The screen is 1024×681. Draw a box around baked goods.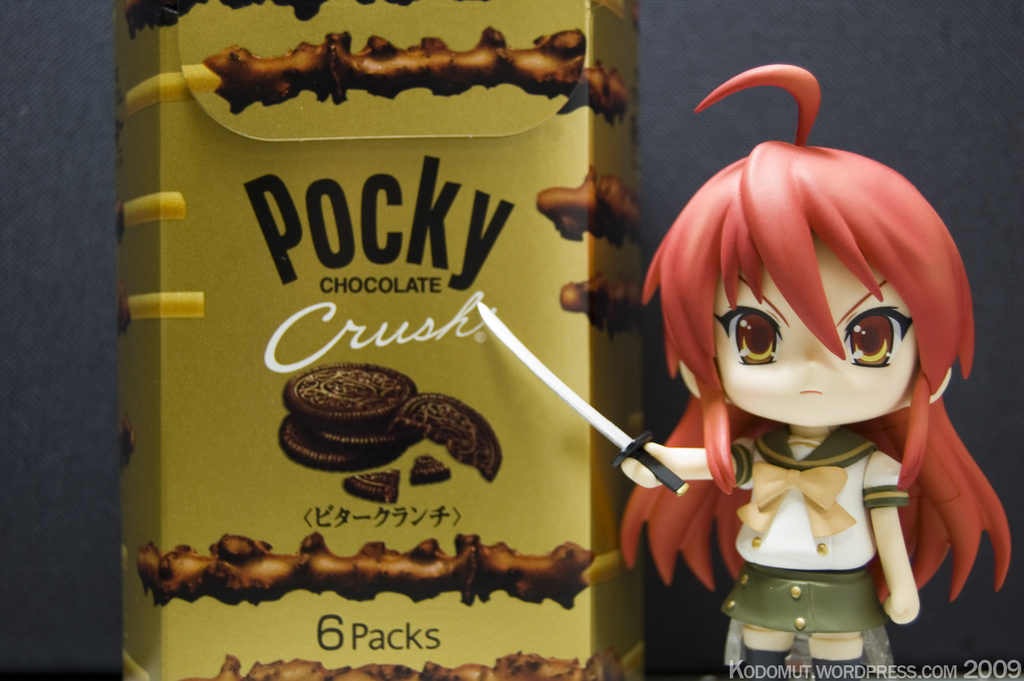
396:392:500:481.
